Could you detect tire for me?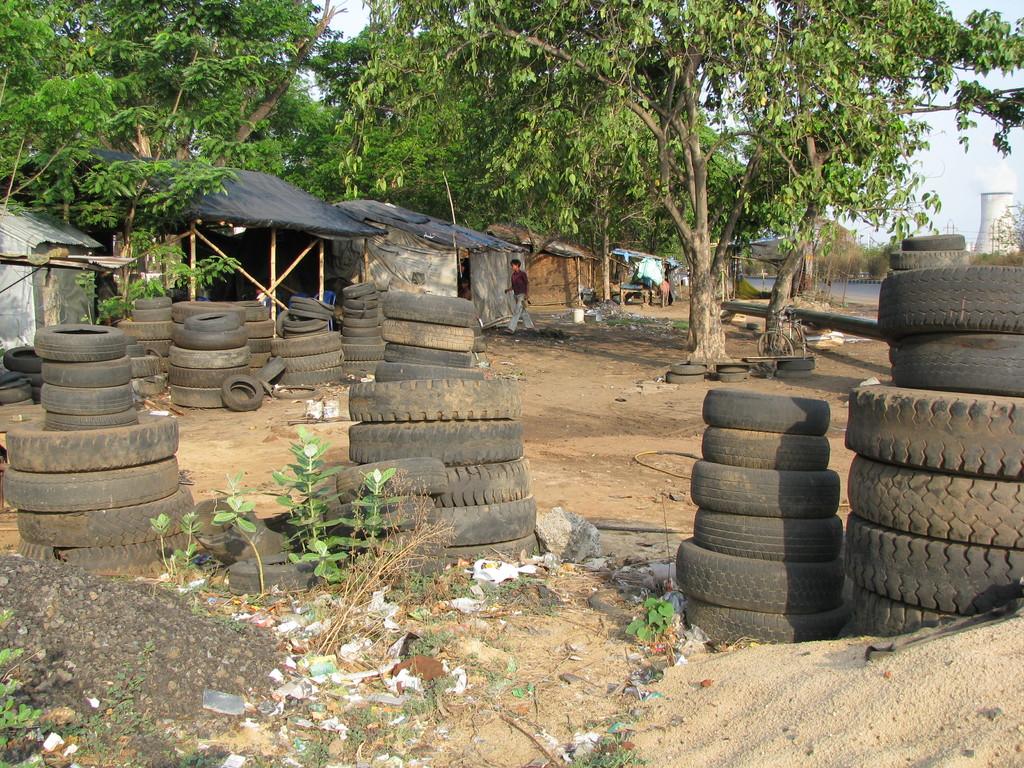
Detection result: pyautogui.locateOnScreen(169, 321, 185, 333).
